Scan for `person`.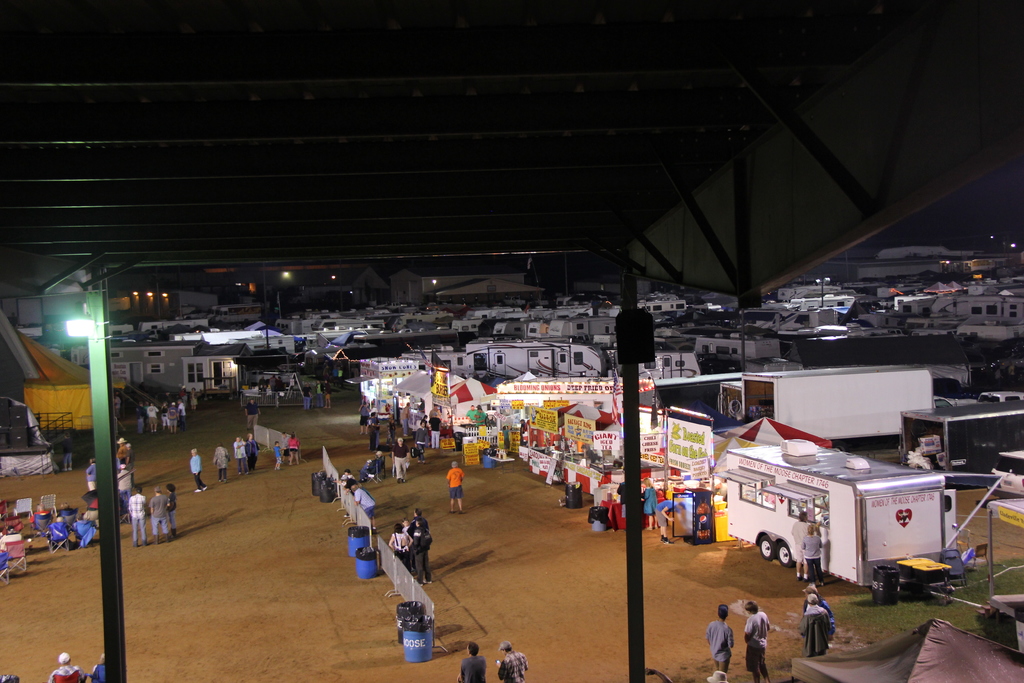
Scan result: bbox(703, 604, 736, 679).
